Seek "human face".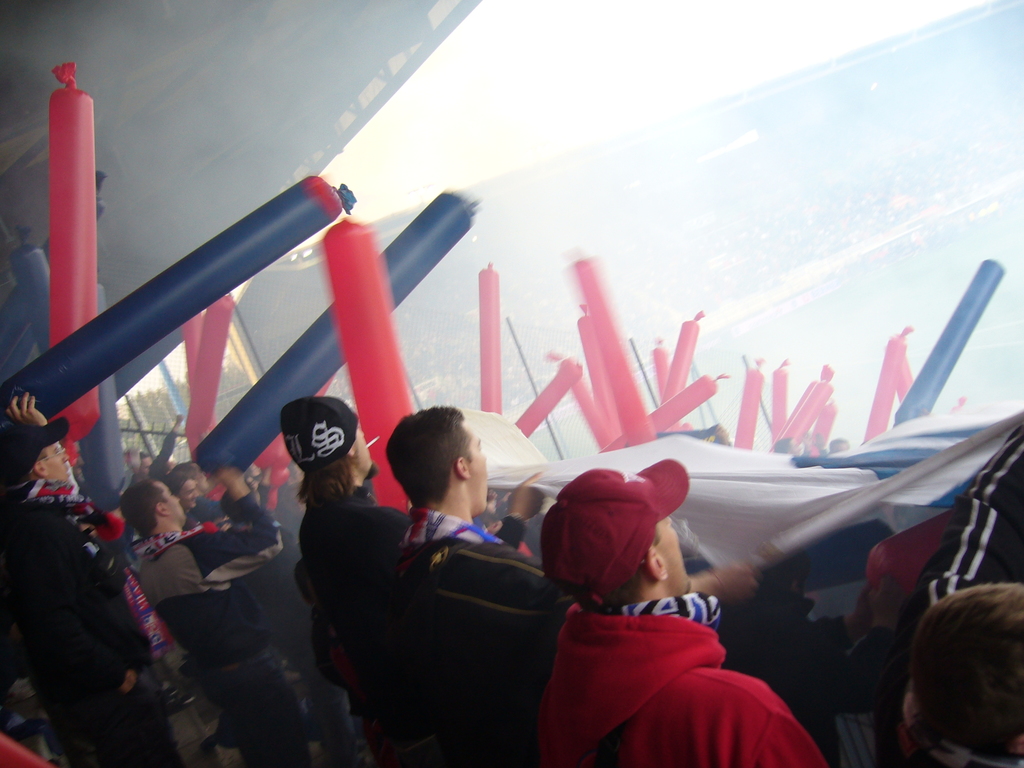
{"left": 354, "top": 426, "right": 372, "bottom": 474}.
